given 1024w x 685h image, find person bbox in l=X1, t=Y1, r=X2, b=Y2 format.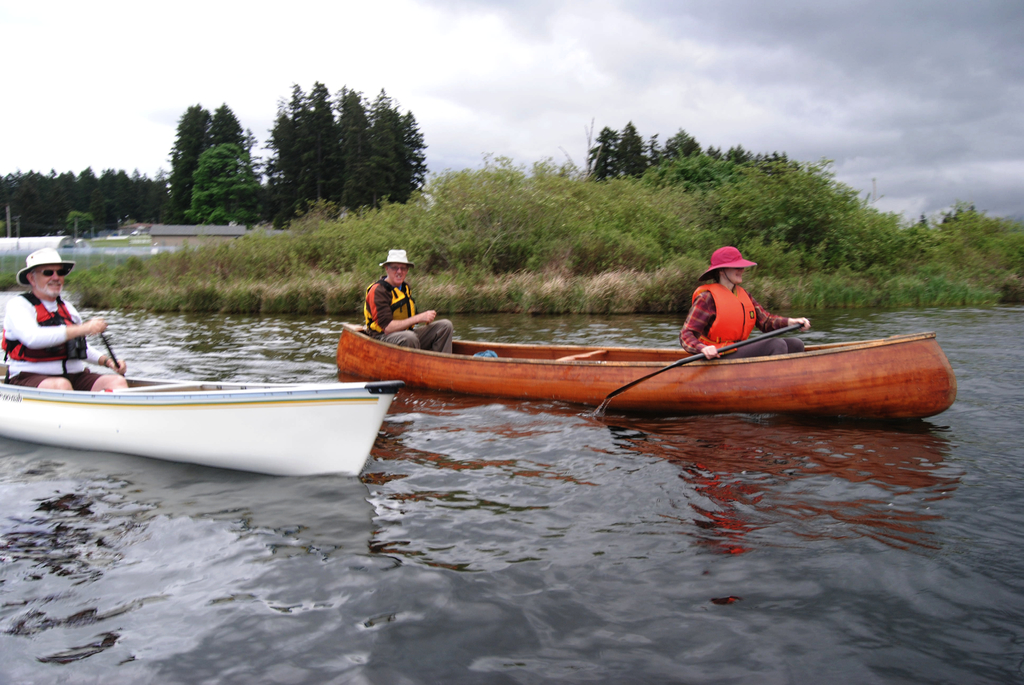
l=0, t=245, r=130, b=397.
